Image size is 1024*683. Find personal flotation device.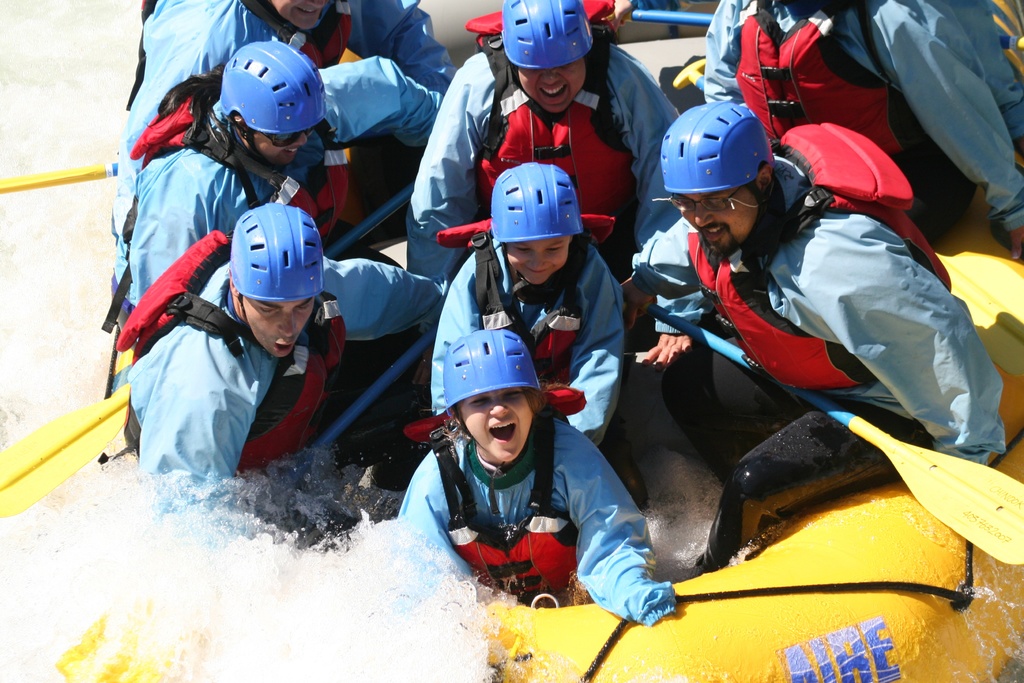
BBox(465, 0, 618, 254).
